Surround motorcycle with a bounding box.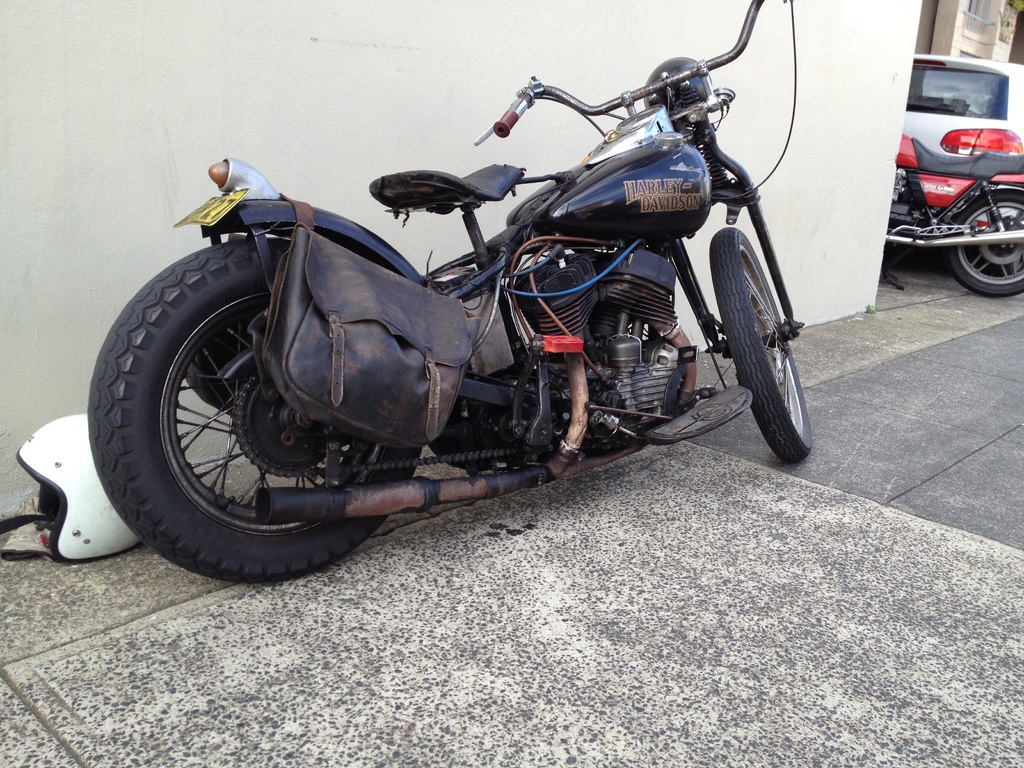
box(52, 30, 844, 593).
